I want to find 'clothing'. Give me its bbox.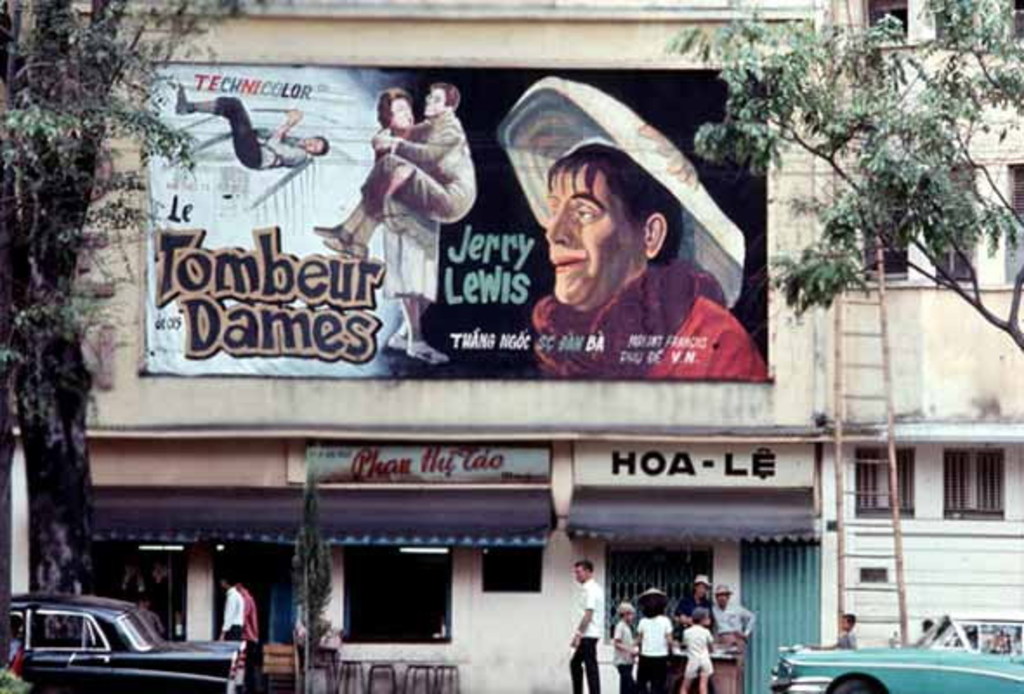
<box>215,95,305,170</box>.
